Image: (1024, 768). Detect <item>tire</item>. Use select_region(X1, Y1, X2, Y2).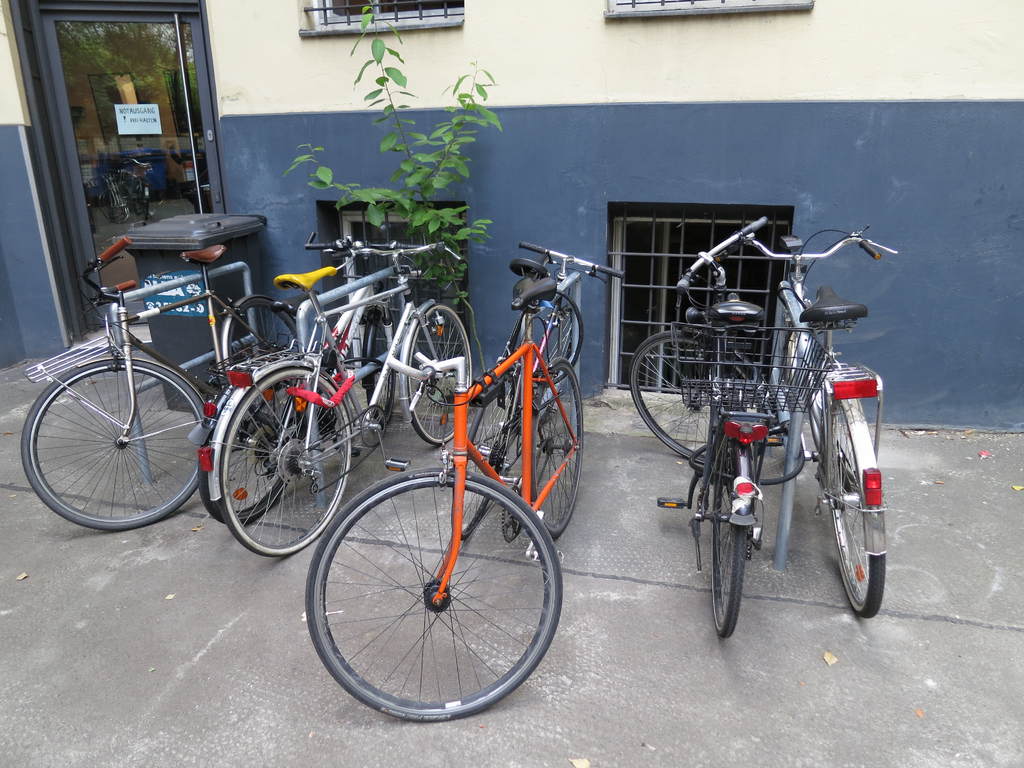
select_region(22, 355, 209, 534).
